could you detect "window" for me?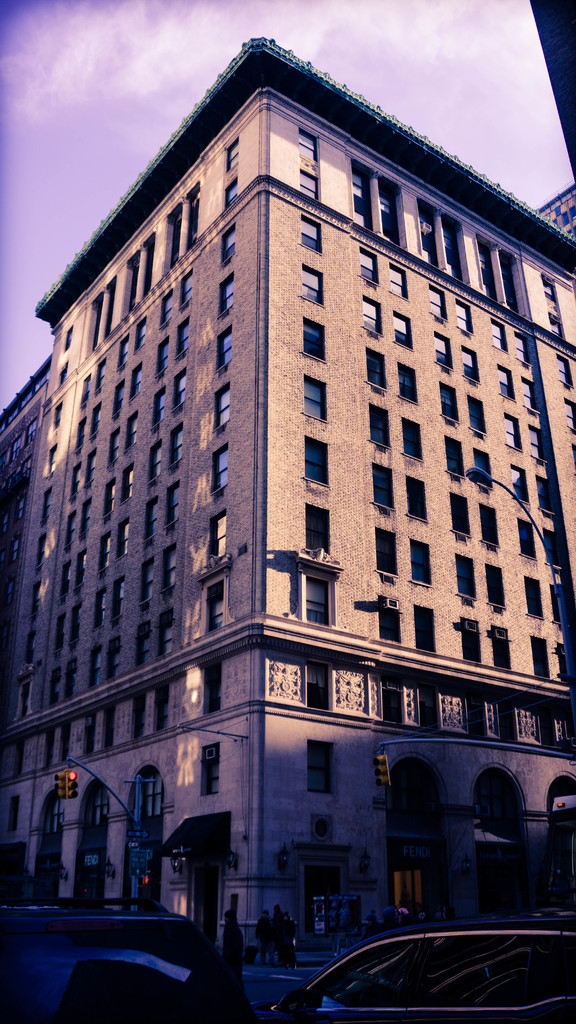
Detection result: x1=363 y1=292 x2=380 y2=333.
